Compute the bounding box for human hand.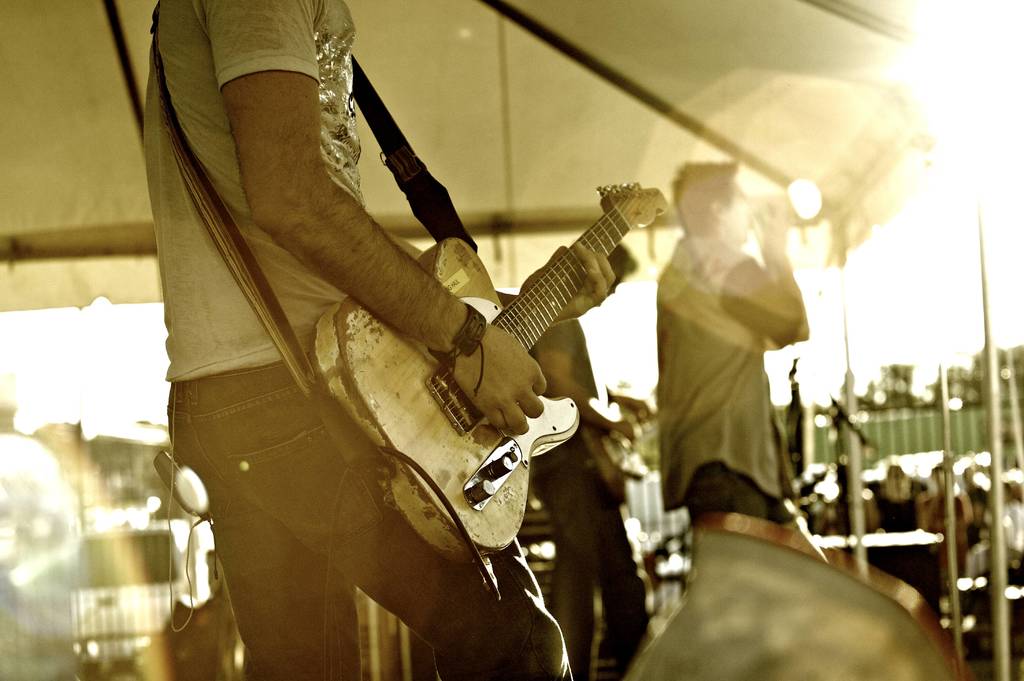
box(447, 325, 547, 432).
